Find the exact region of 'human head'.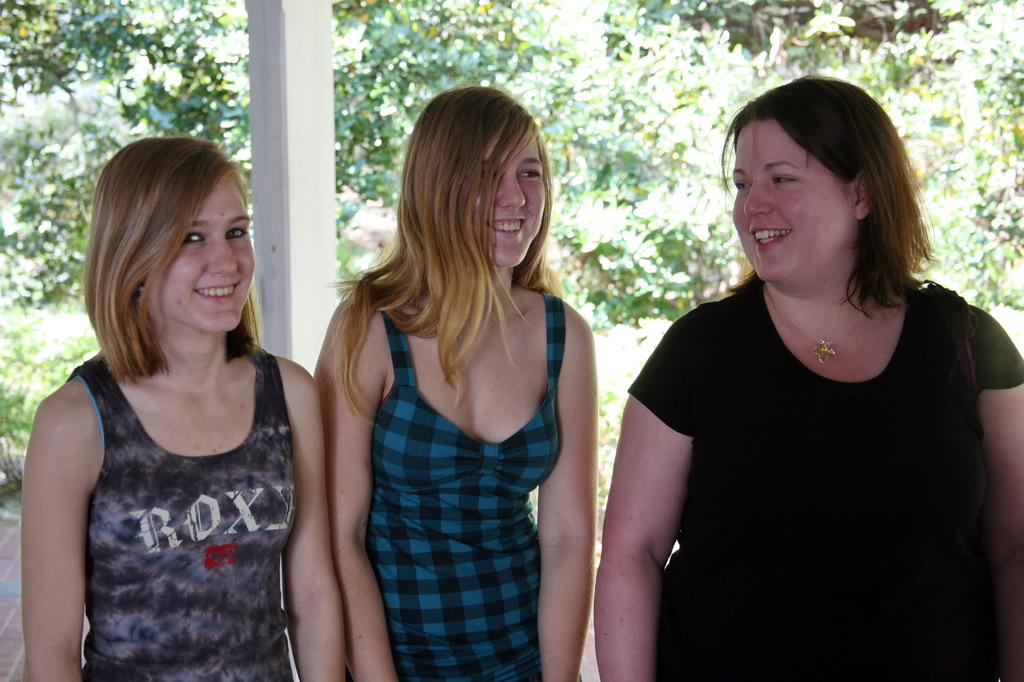
Exact region: 731, 79, 899, 283.
